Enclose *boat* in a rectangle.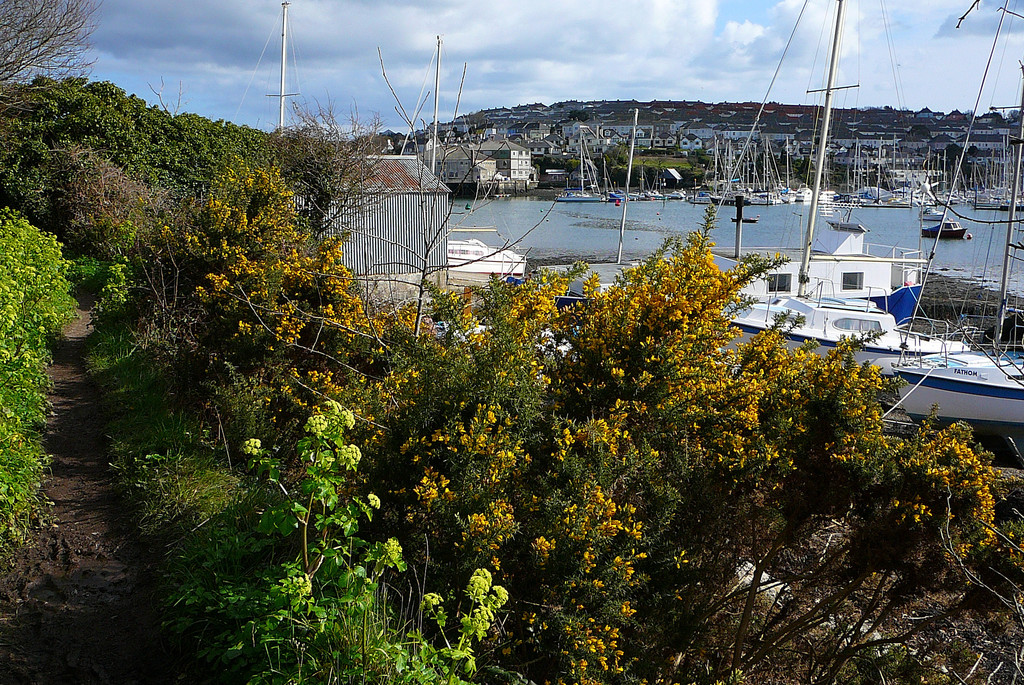
detection(965, 163, 986, 198).
